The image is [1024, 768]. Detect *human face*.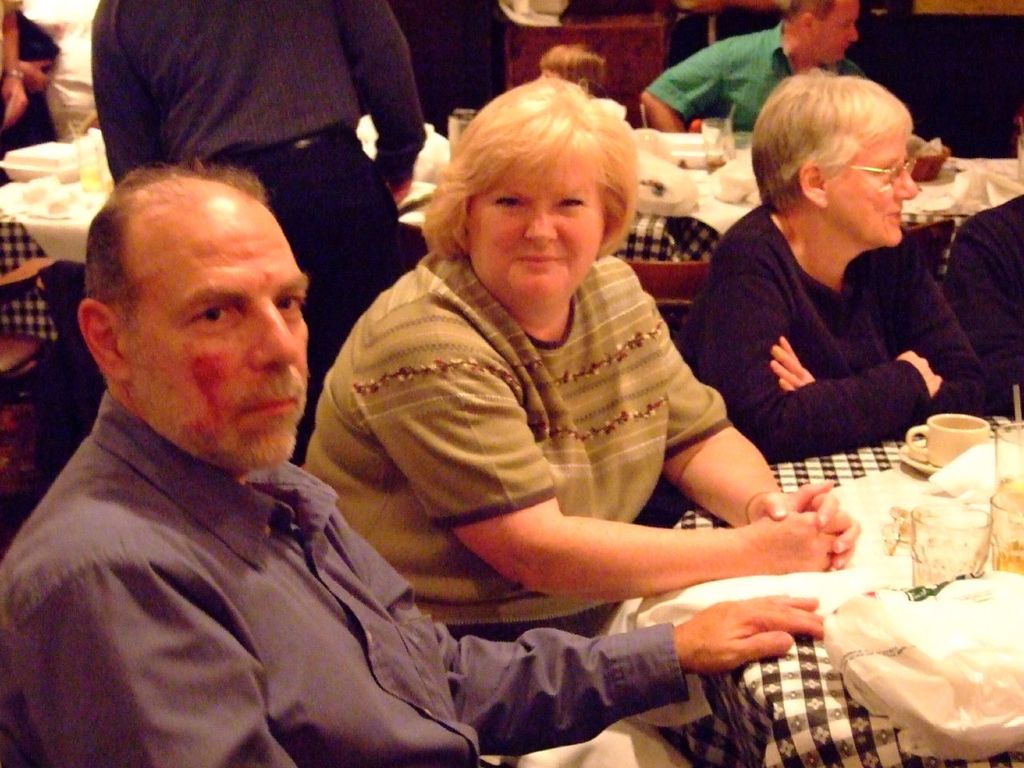
Detection: rect(122, 218, 326, 468).
